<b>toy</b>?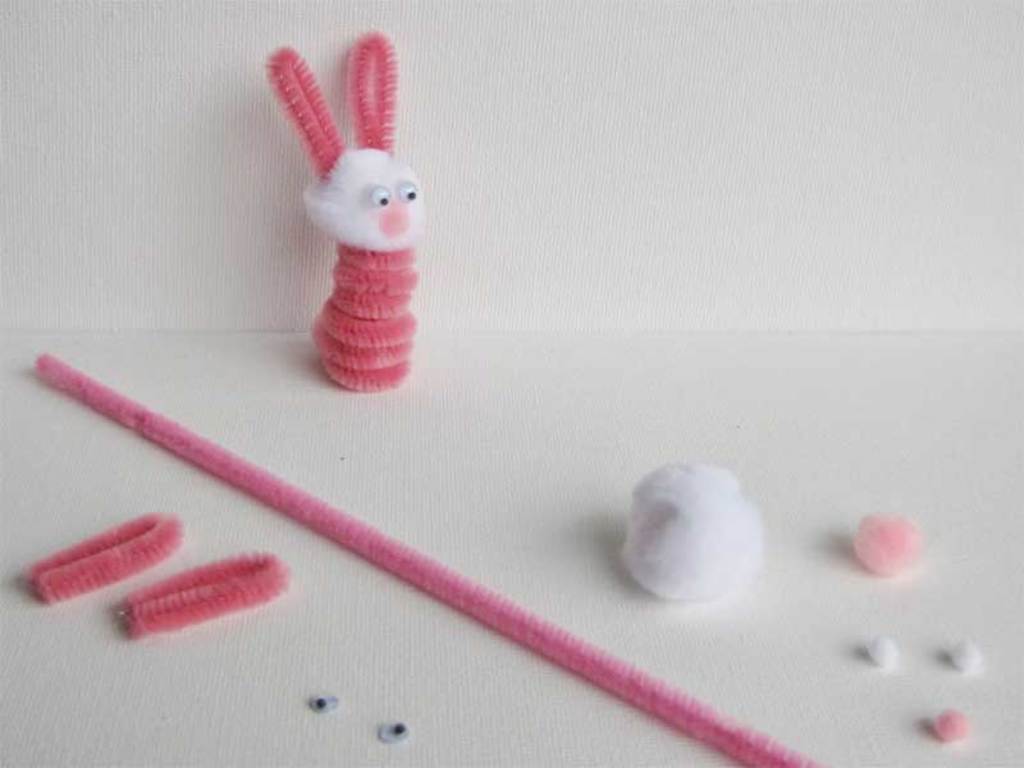
{"left": 873, "top": 628, "right": 905, "bottom": 659}
